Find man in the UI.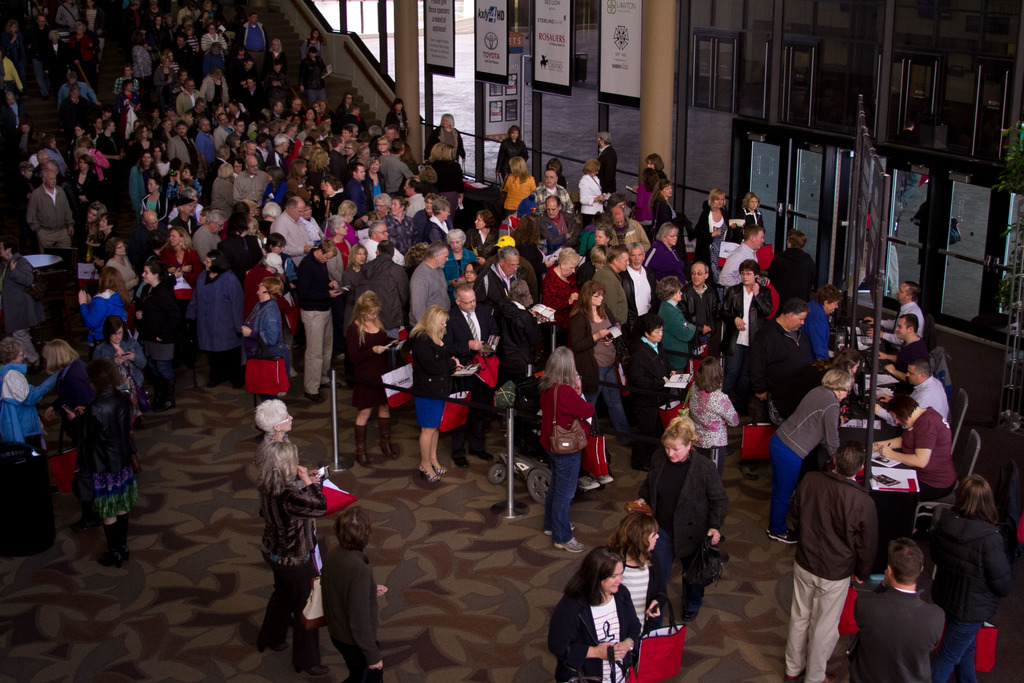
UI element at [127, 209, 166, 256].
